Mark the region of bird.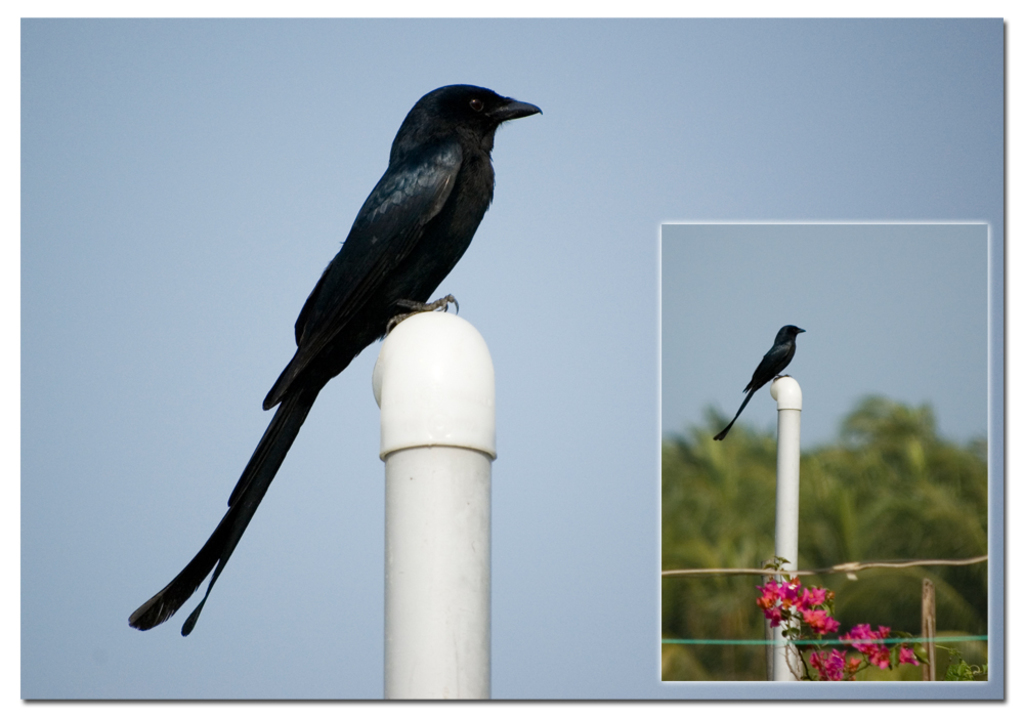
Region: crop(710, 324, 811, 444).
